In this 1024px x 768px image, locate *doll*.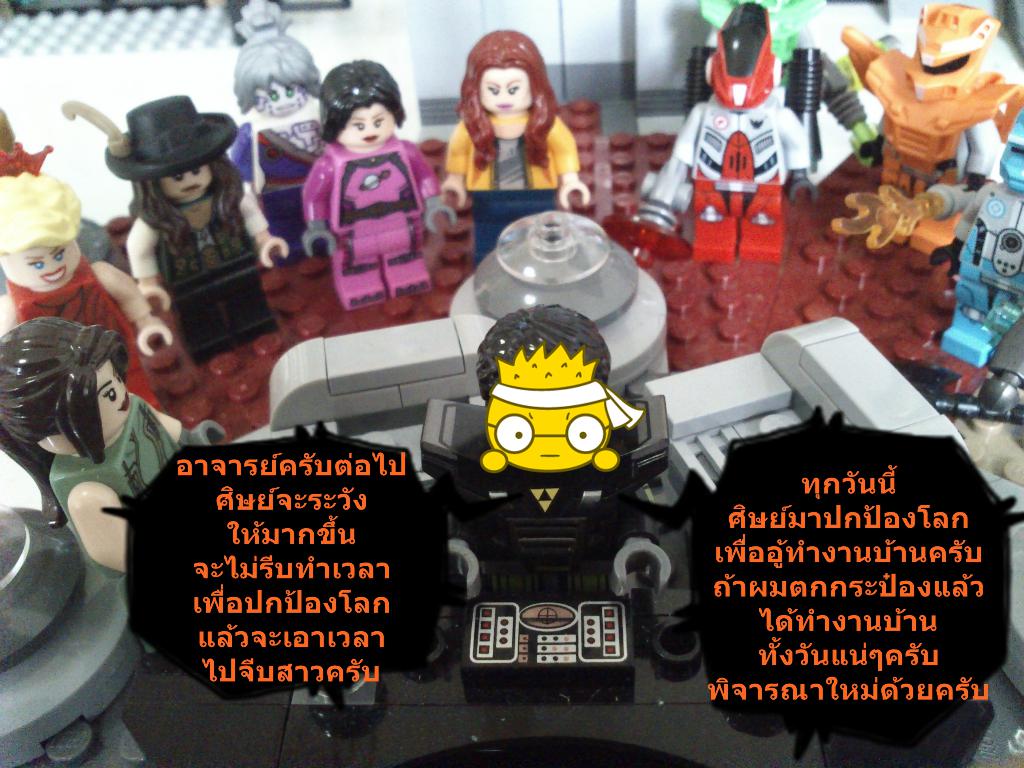
Bounding box: {"left": 447, "top": 32, "right": 584, "bottom": 209}.
